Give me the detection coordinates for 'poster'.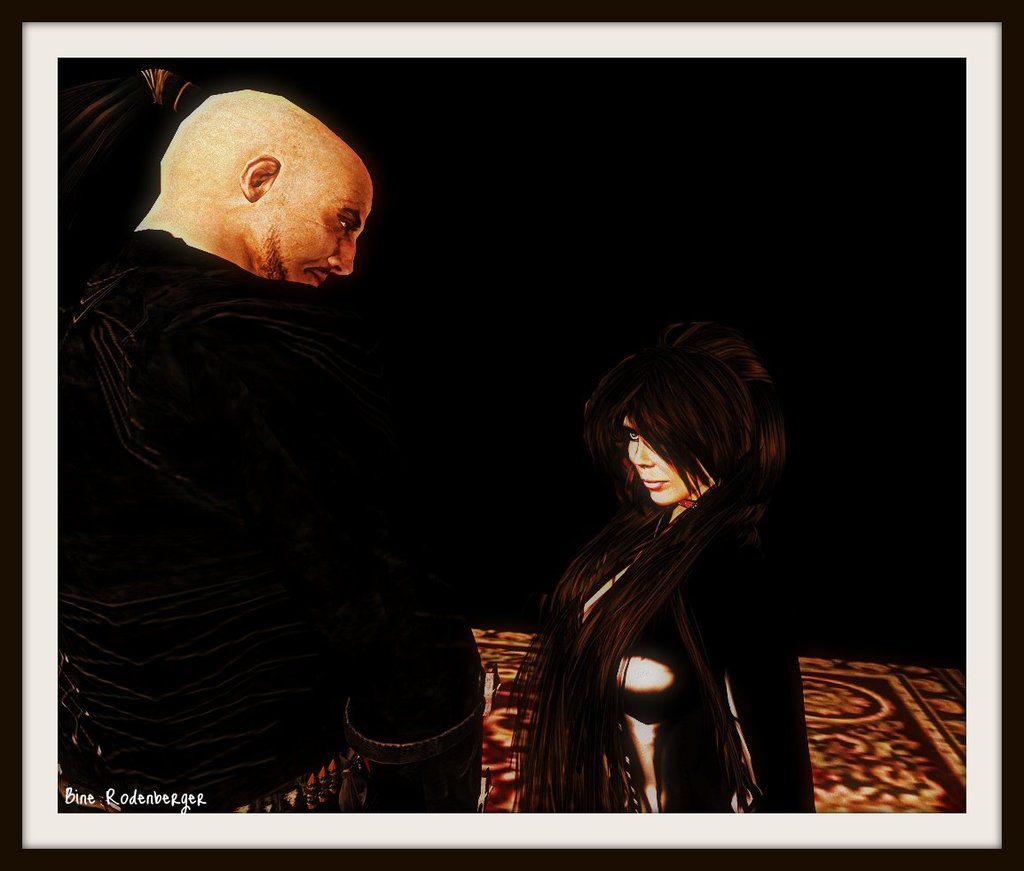
pyautogui.locateOnScreen(0, 0, 1023, 870).
